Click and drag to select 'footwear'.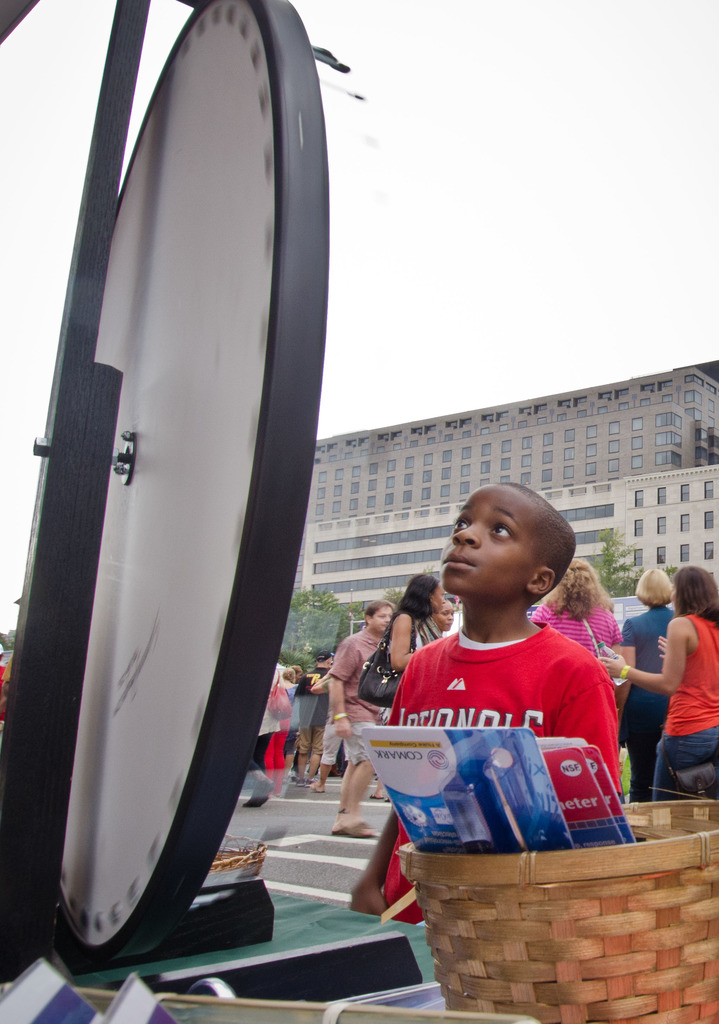
Selection: [x1=244, y1=780, x2=277, y2=811].
